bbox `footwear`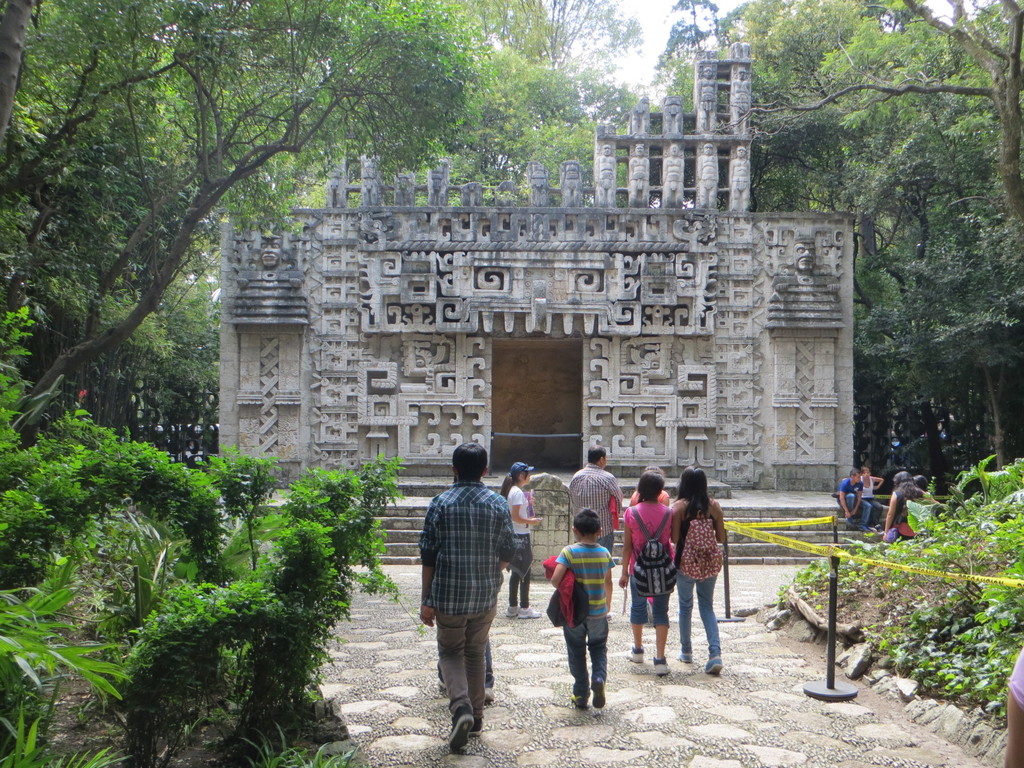
box=[436, 704, 475, 752]
